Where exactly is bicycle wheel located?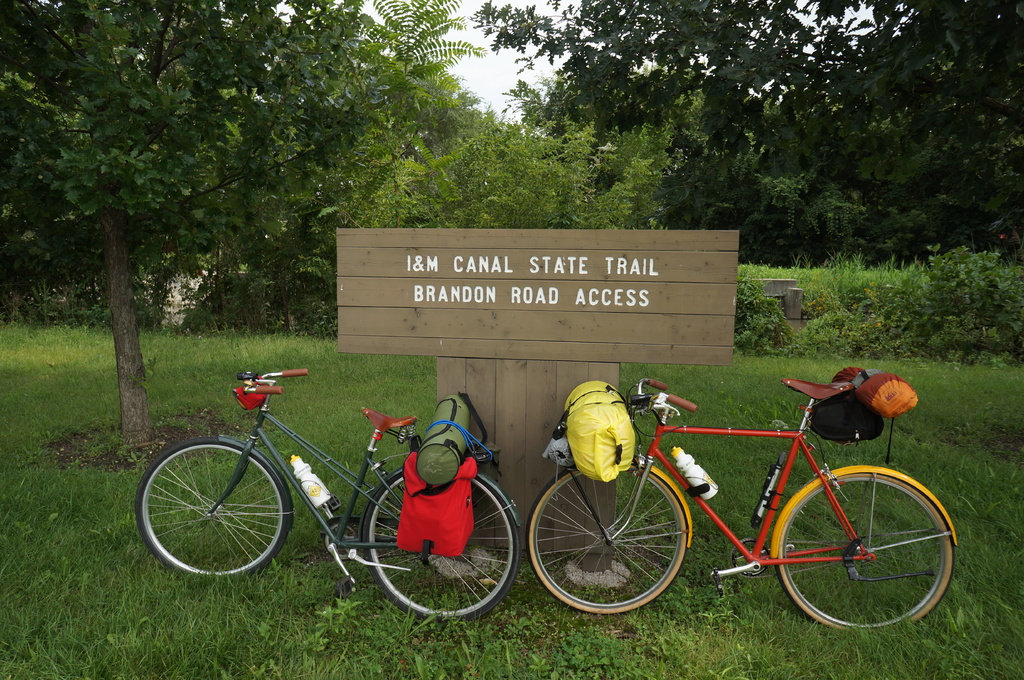
Its bounding box is region(364, 477, 518, 628).
